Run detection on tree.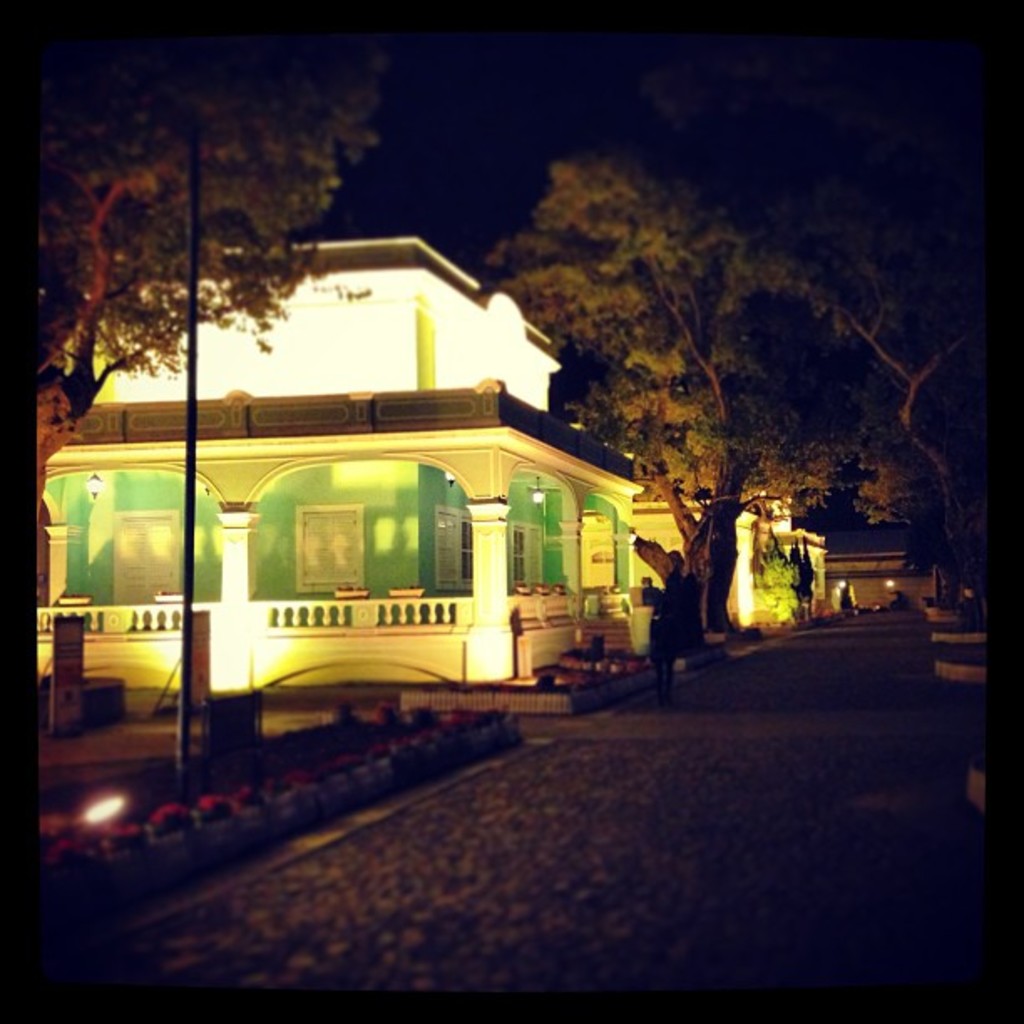
Result: [462, 137, 1022, 669].
